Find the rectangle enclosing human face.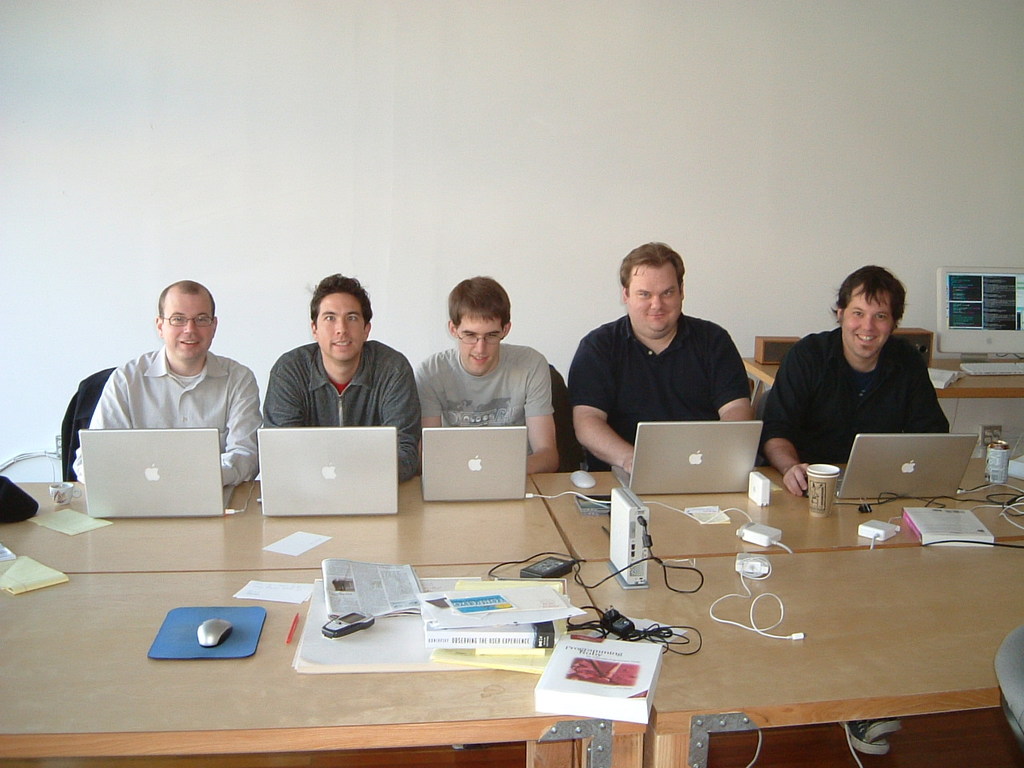
crop(314, 293, 365, 362).
